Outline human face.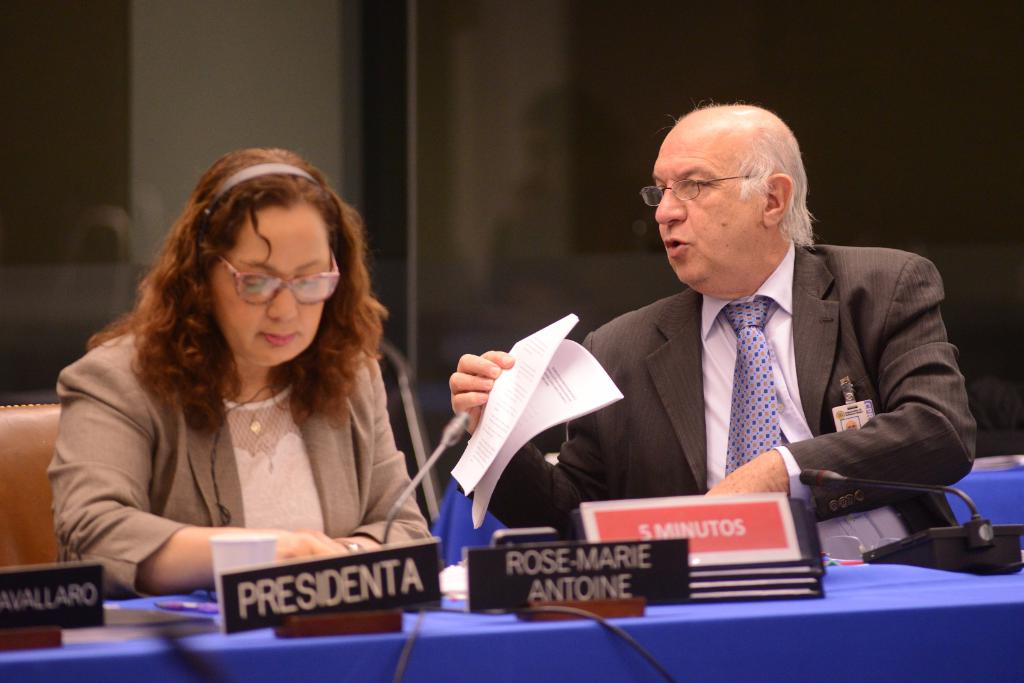
Outline: bbox=(218, 211, 332, 367).
